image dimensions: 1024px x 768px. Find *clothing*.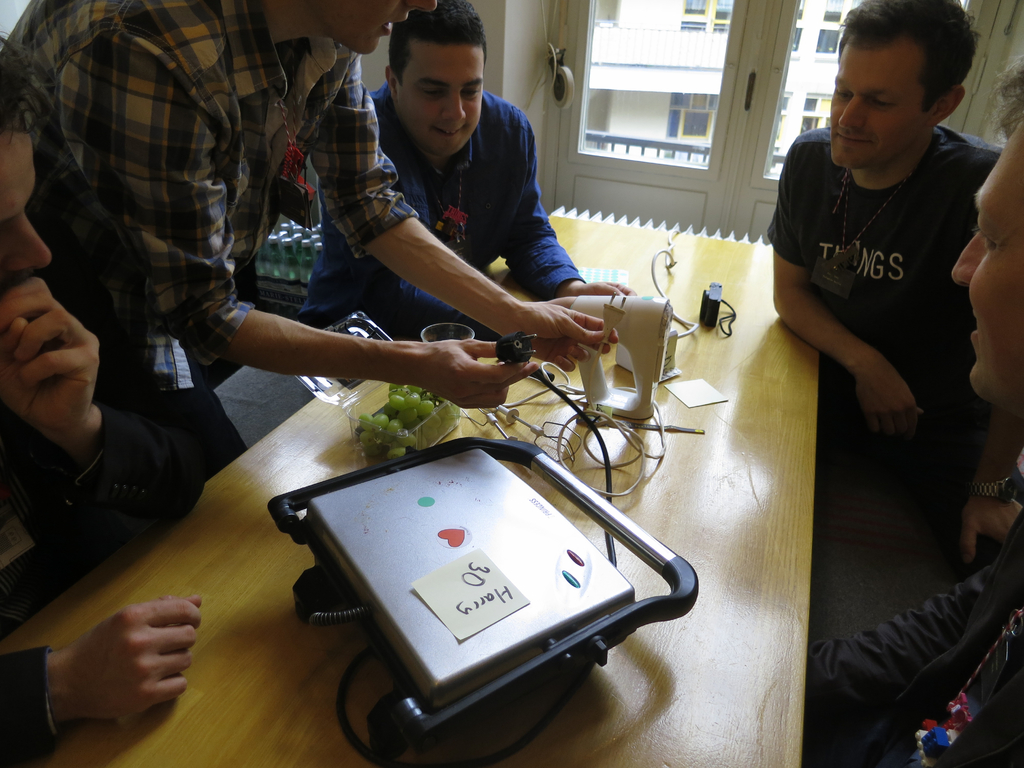
[x1=795, y1=447, x2=1023, y2=767].
